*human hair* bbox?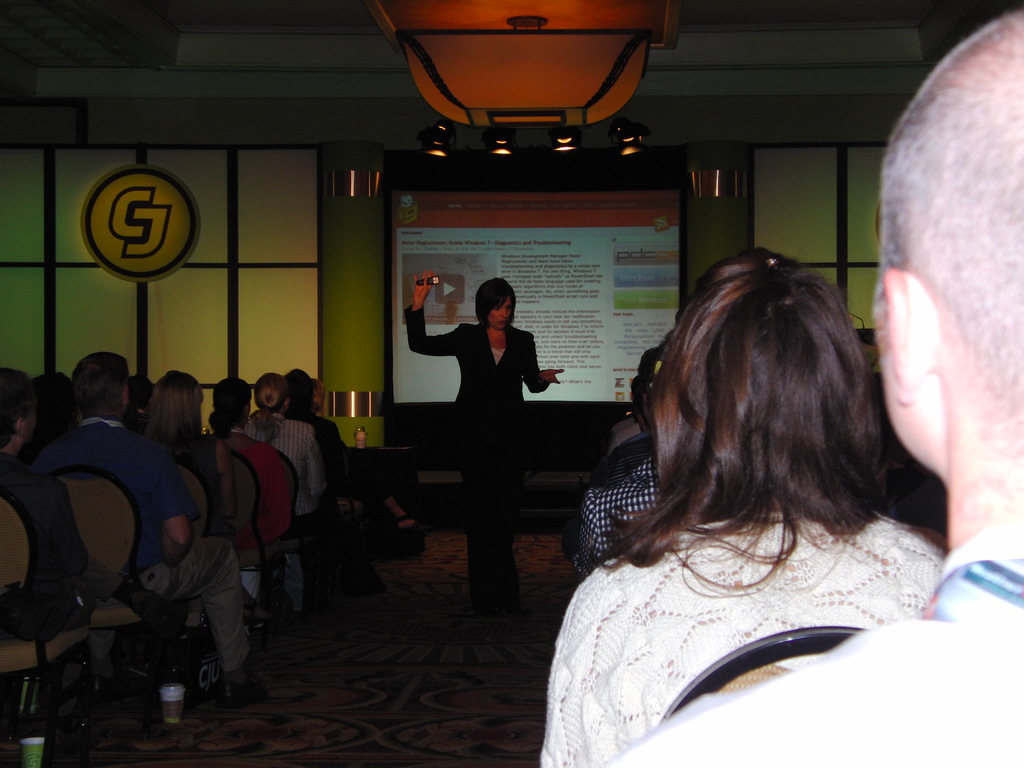
130,374,152,409
